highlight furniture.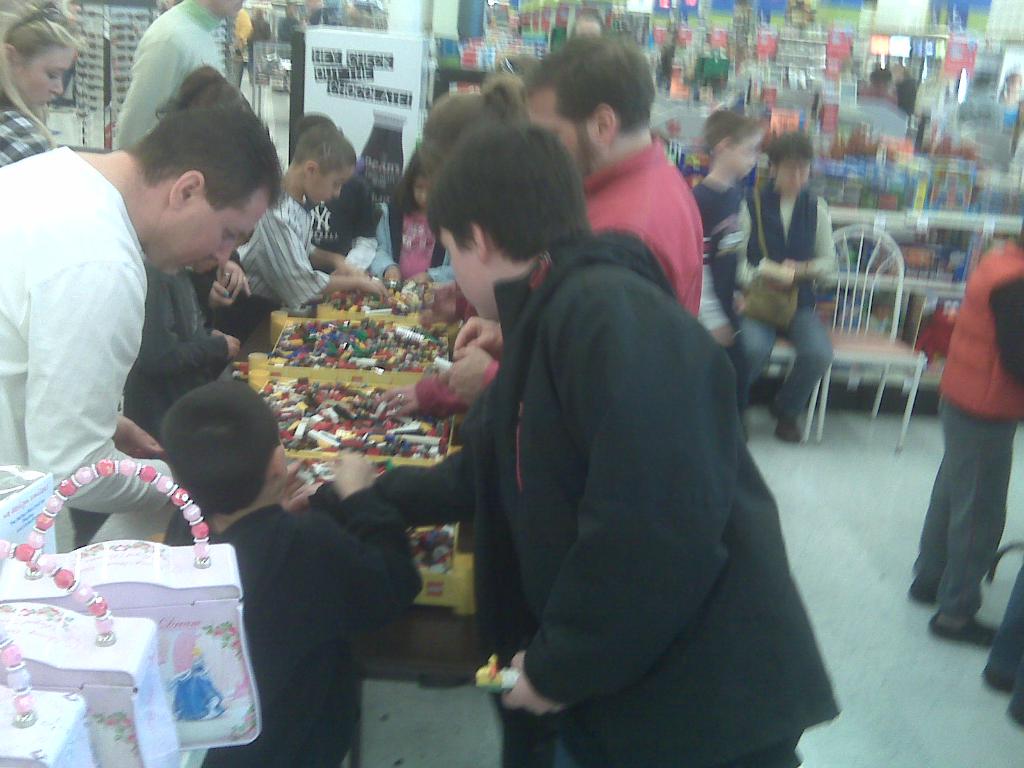
Highlighted region: BBox(765, 332, 799, 384).
